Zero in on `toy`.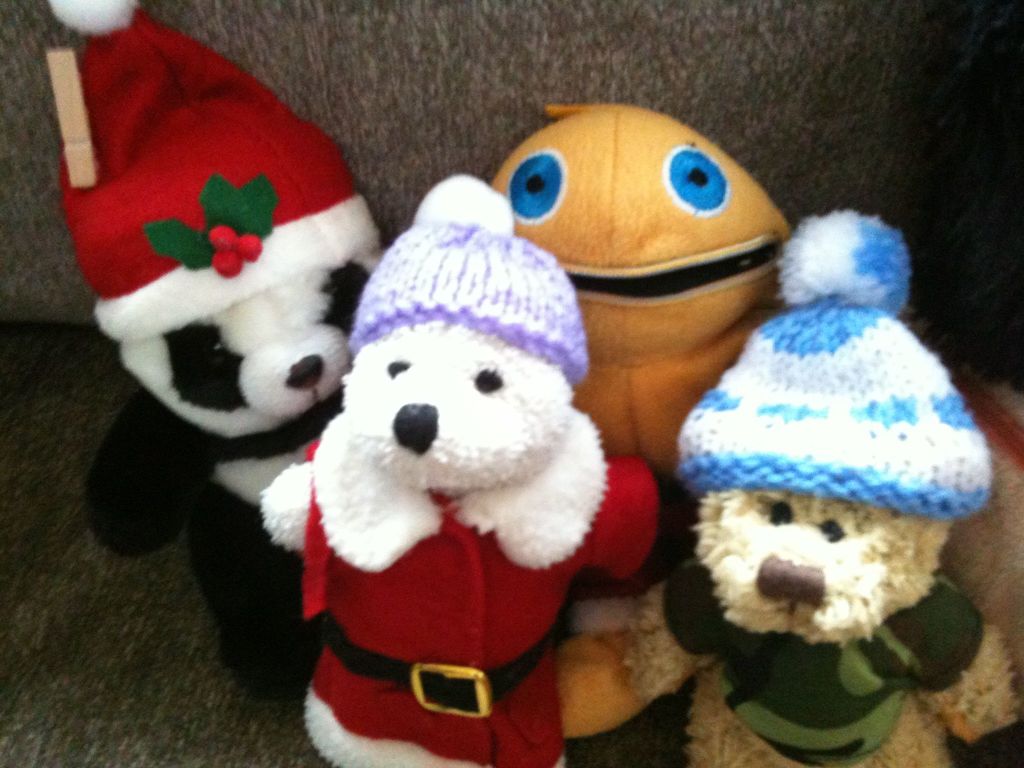
Zeroed in: box(479, 90, 799, 737).
